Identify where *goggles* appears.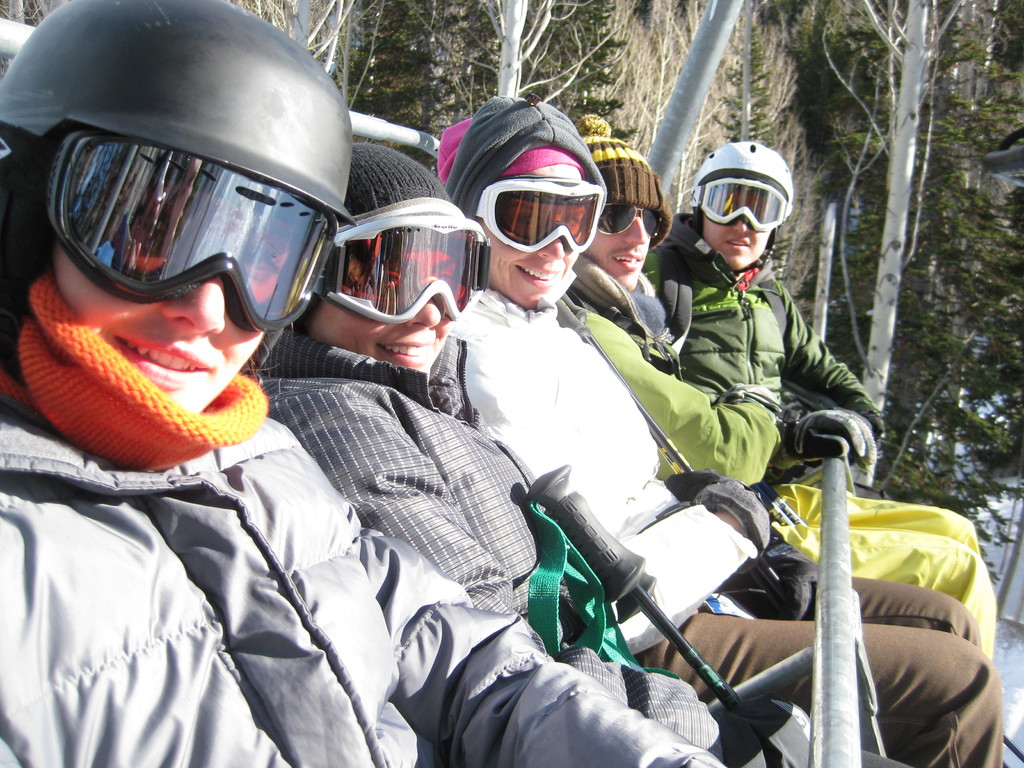
Appears at 25, 126, 356, 340.
